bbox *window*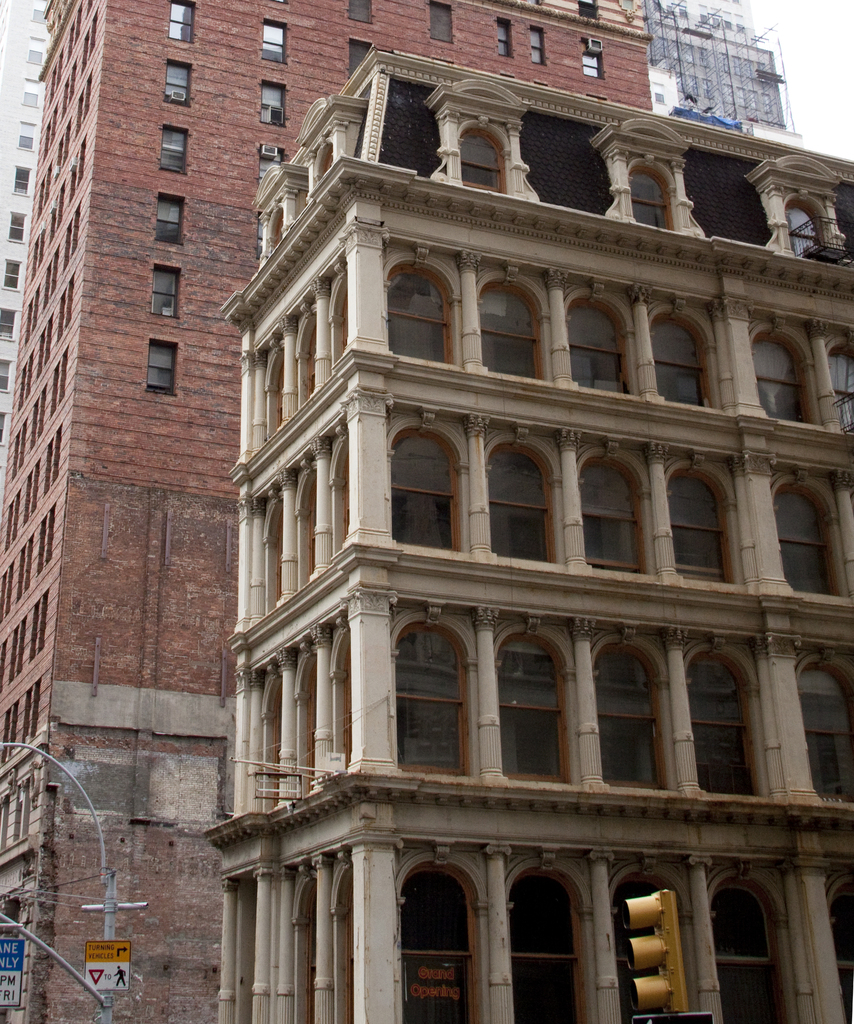
[752, 333, 818, 426]
